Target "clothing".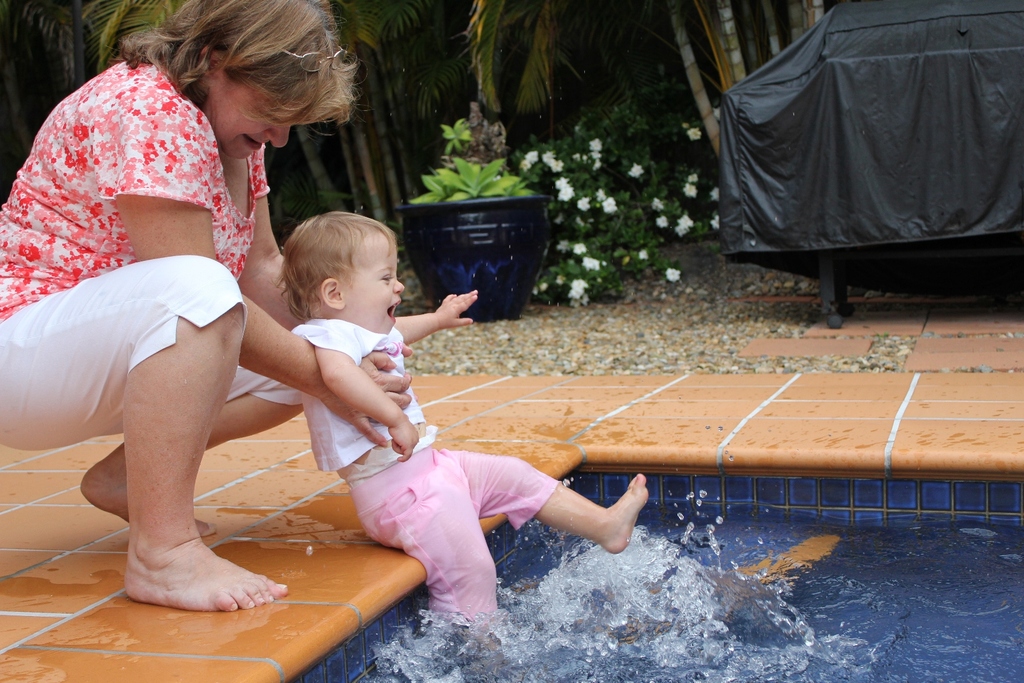
Target region: [left=3, top=70, right=273, bottom=407].
